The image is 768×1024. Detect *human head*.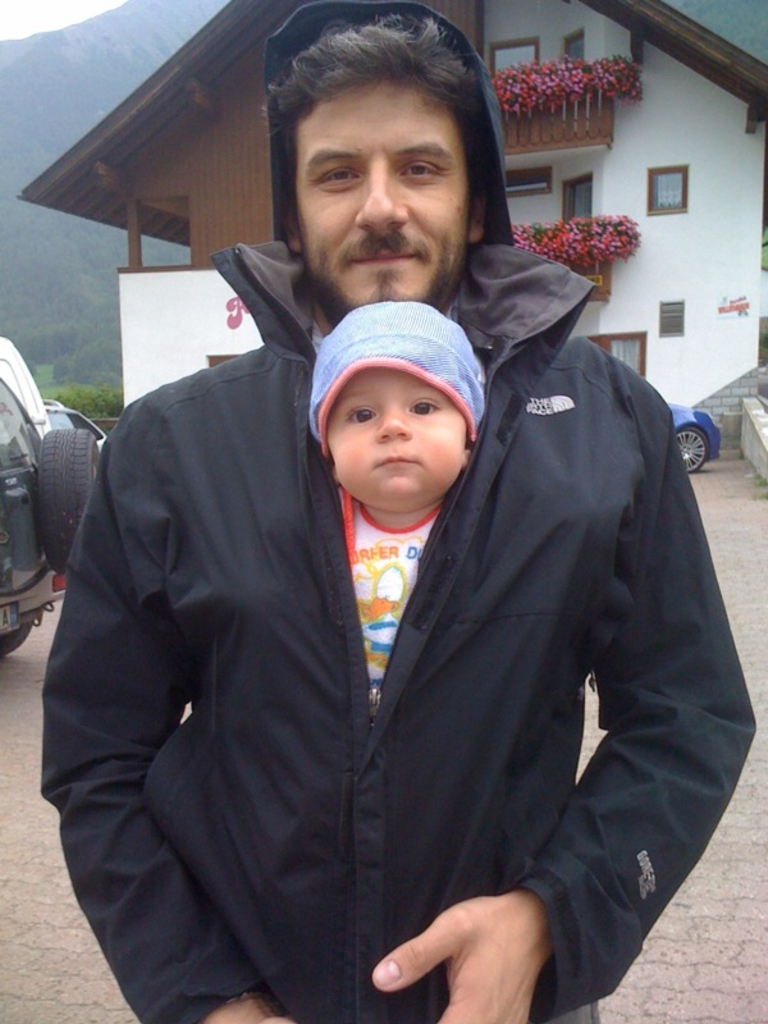
Detection: locate(256, 20, 515, 285).
